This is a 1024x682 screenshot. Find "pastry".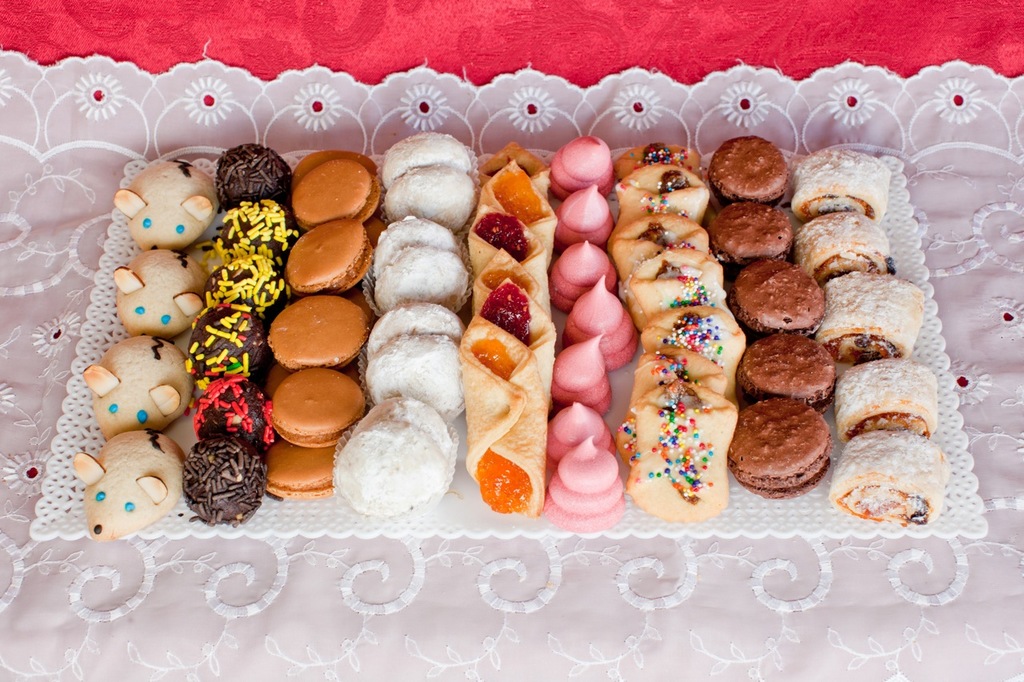
Bounding box: (x1=555, y1=135, x2=609, y2=201).
